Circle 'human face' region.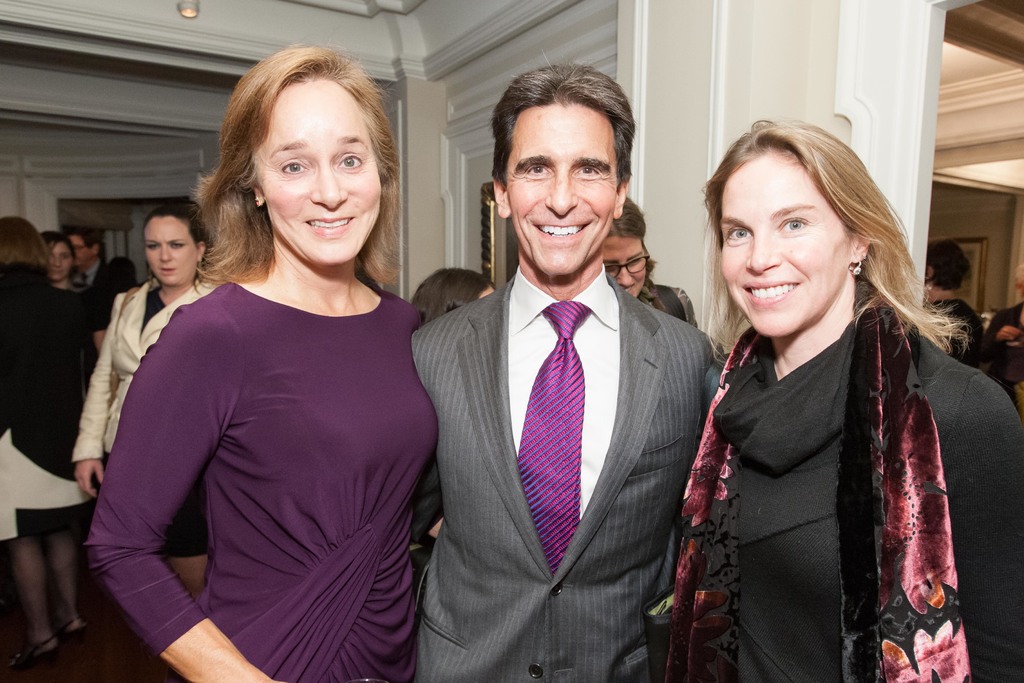
Region: rect(717, 152, 848, 334).
